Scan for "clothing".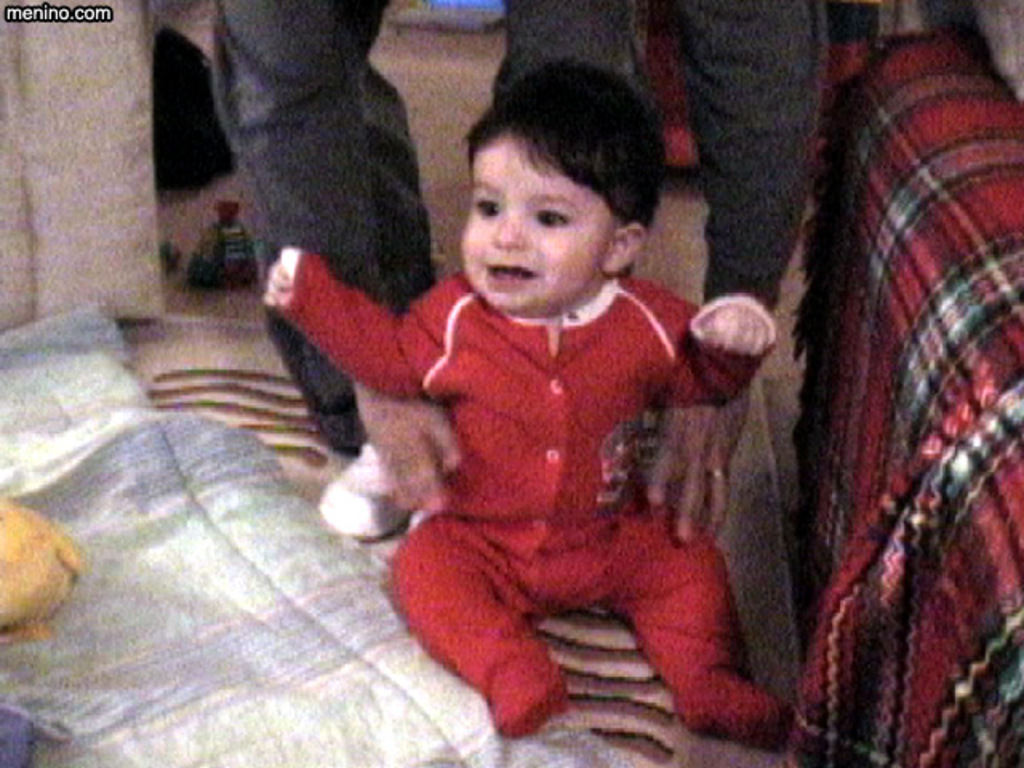
Scan result: 334/206/736/734.
